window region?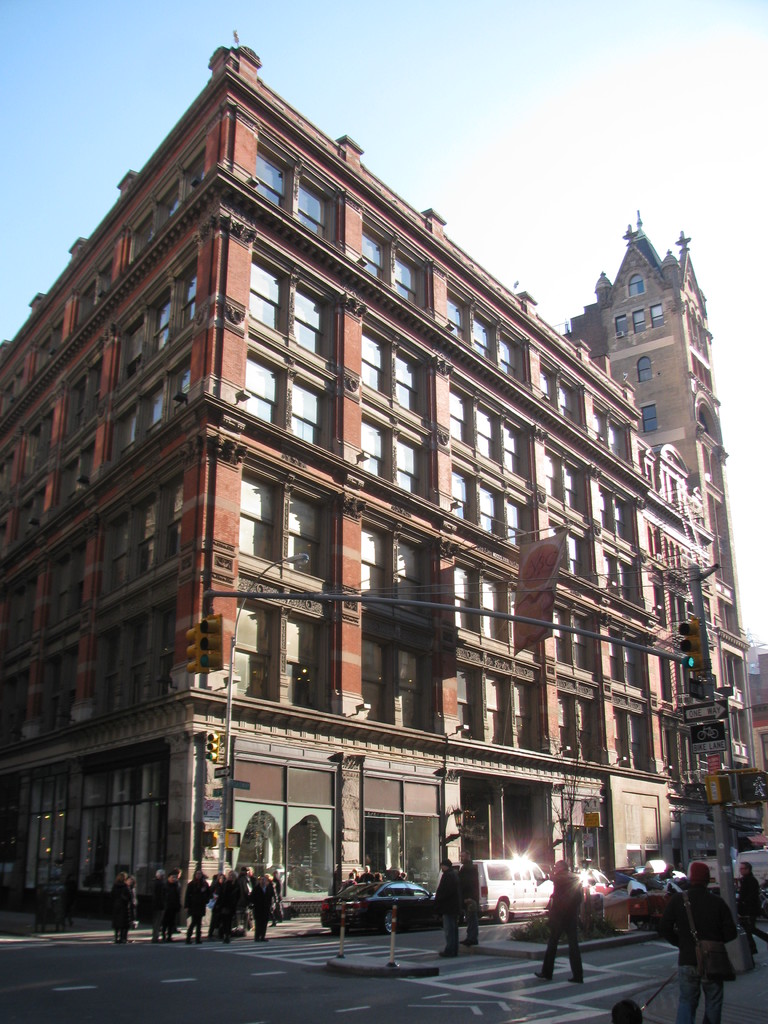
Rect(364, 639, 385, 719)
